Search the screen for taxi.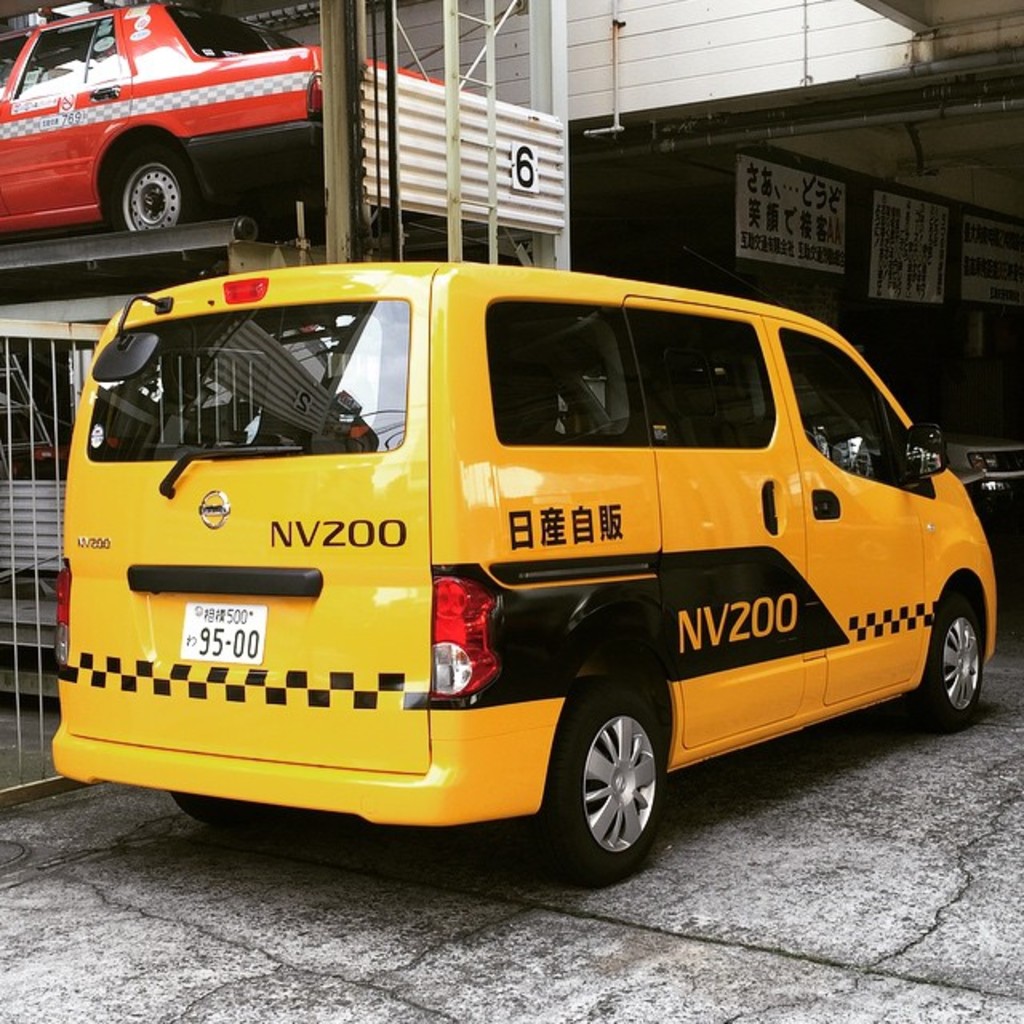
Found at (0, 0, 406, 216).
